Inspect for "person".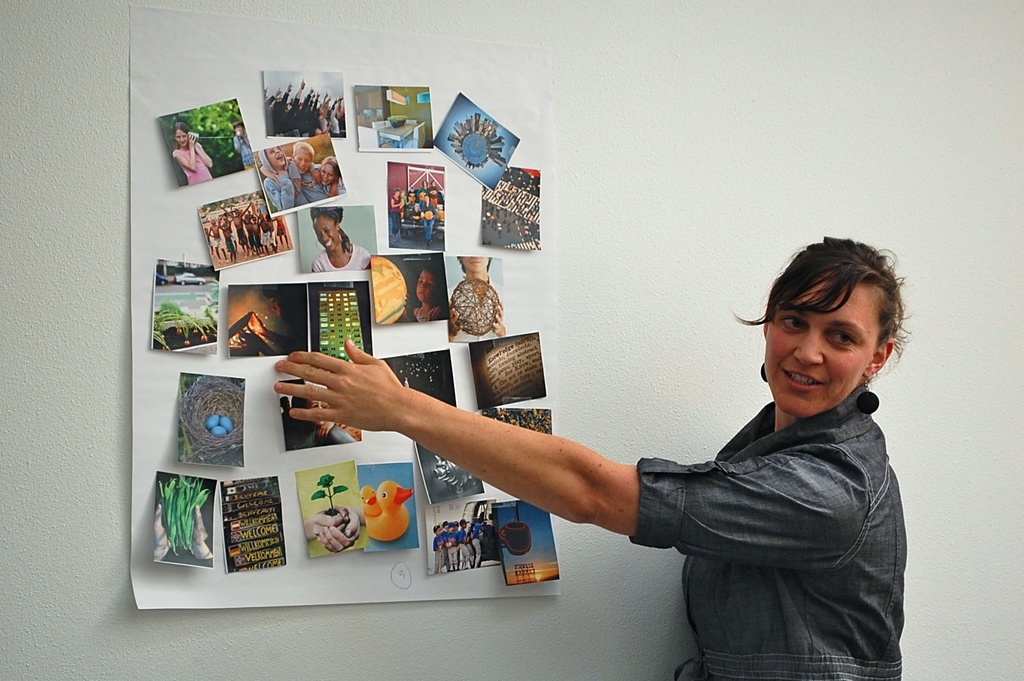
Inspection: box(265, 138, 296, 216).
